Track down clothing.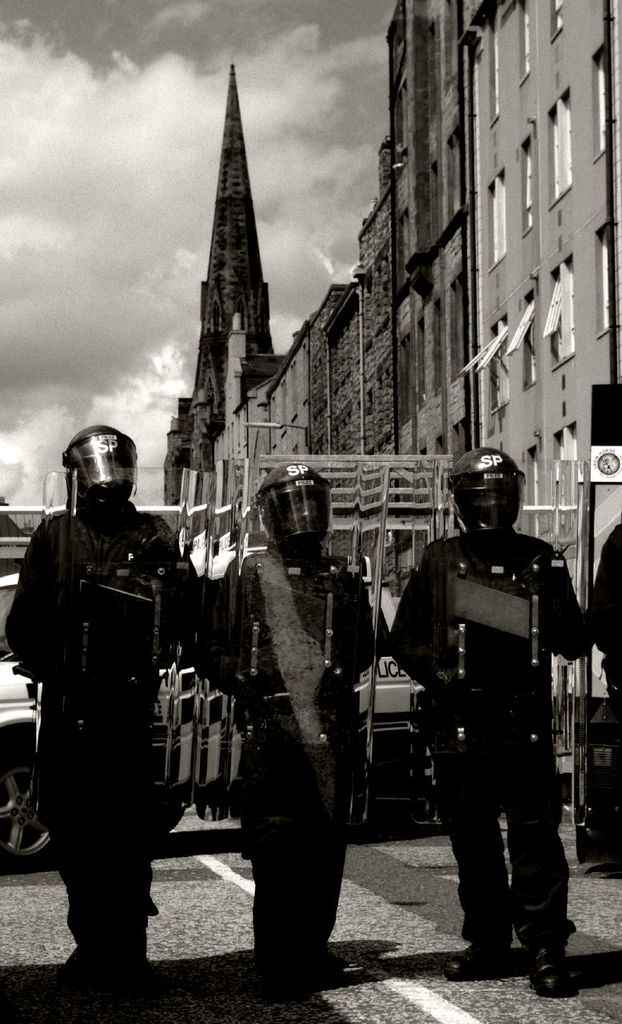
Tracked to crop(591, 528, 621, 813).
